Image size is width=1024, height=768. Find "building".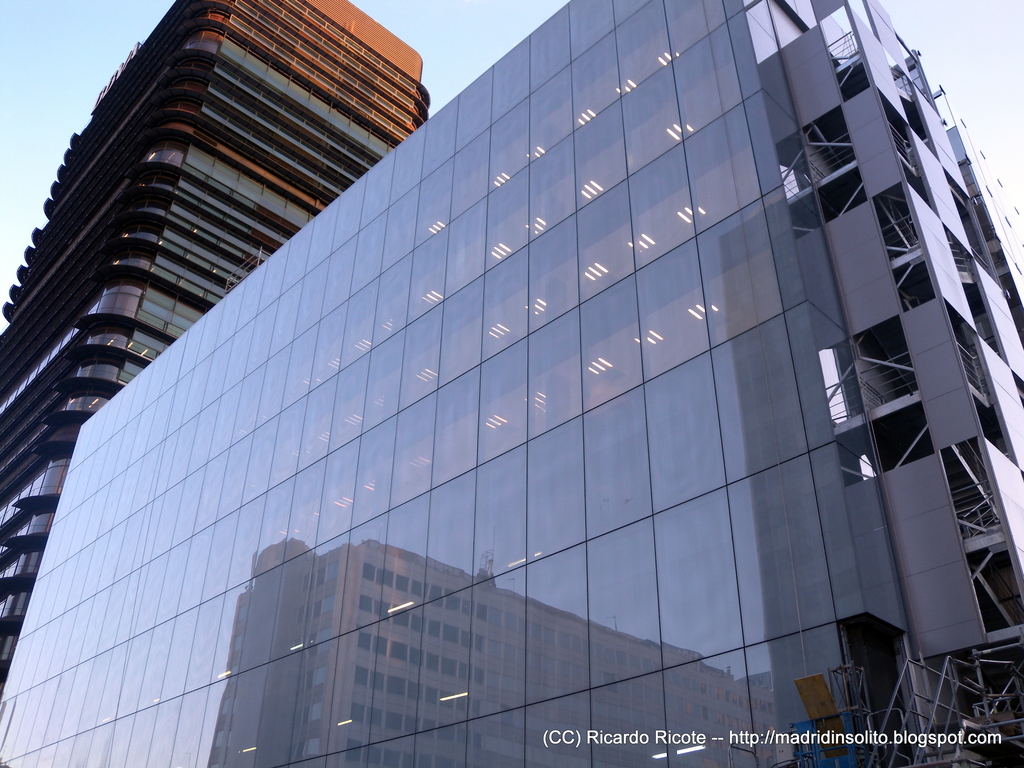
detection(0, 0, 1023, 767).
